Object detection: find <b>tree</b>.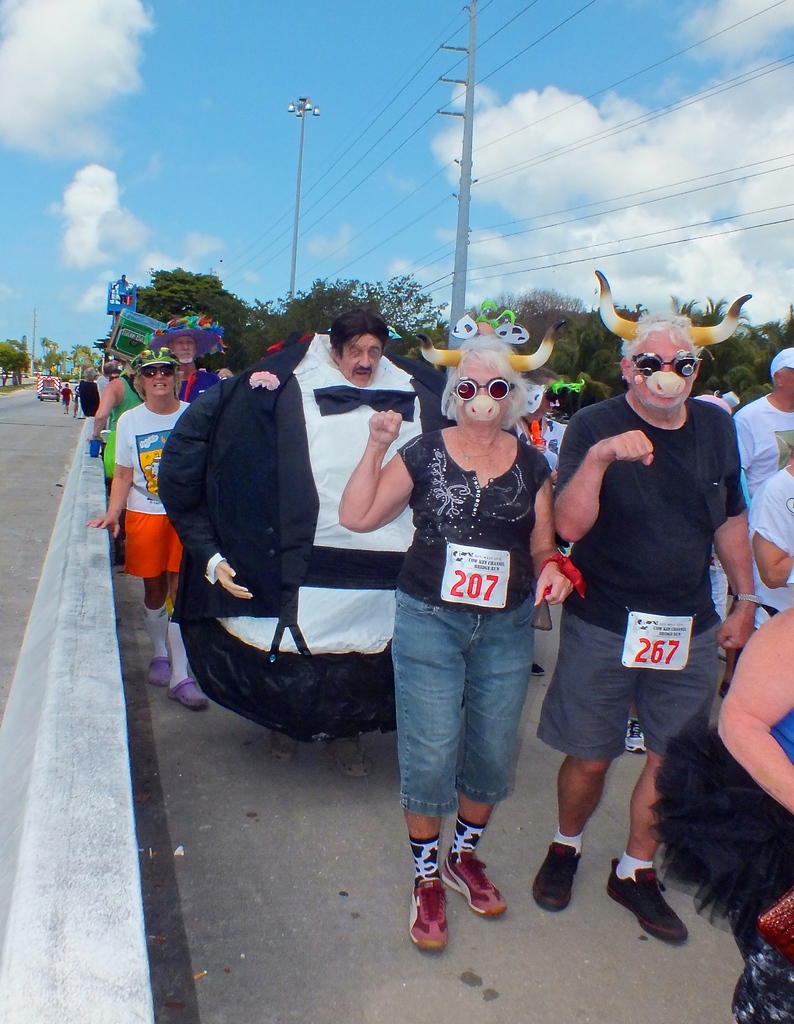
<bbox>72, 340, 98, 372</bbox>.
